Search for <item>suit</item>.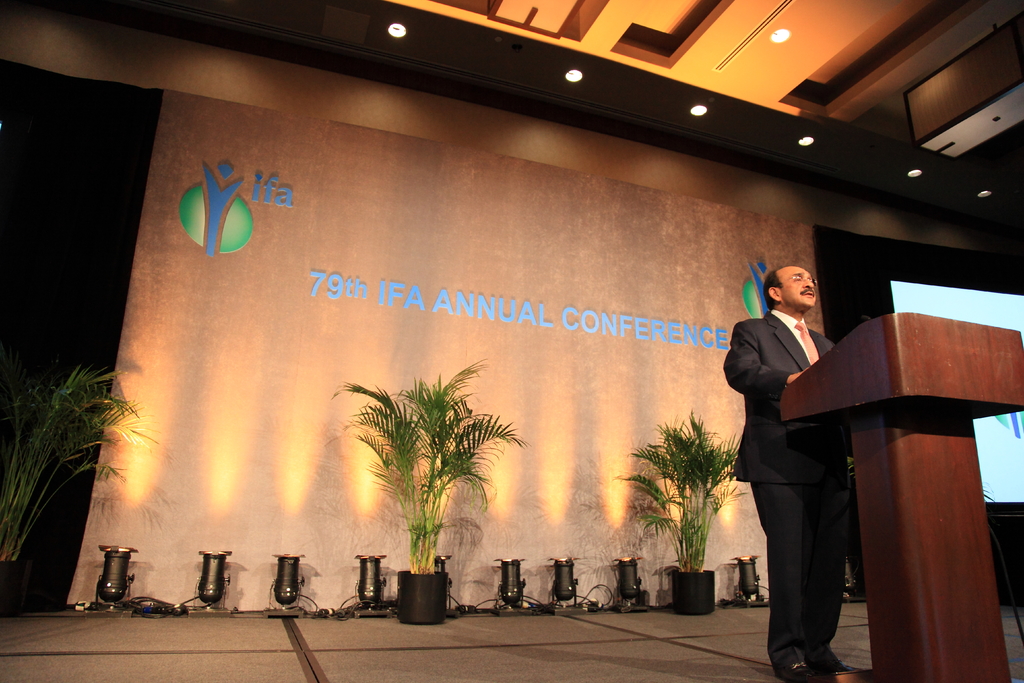
Found at rect(725, 308, 851, 652).
